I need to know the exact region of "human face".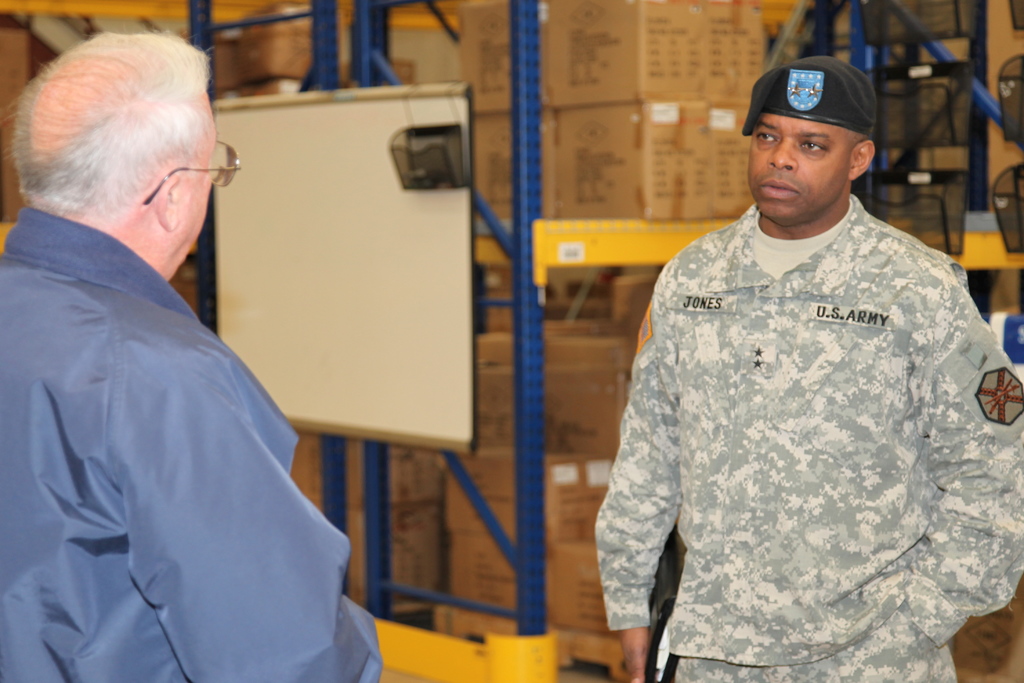
Region: pyautogui.locateOnScreen(741, 106, 854, 233).
